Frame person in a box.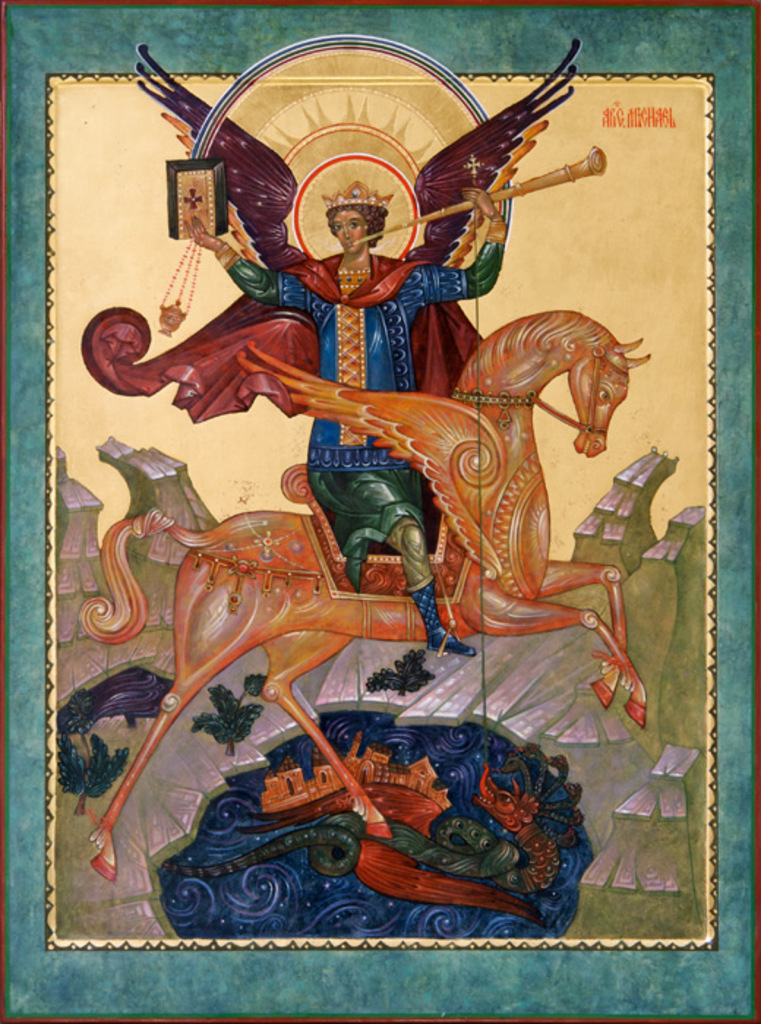
[180,171,530,661].
